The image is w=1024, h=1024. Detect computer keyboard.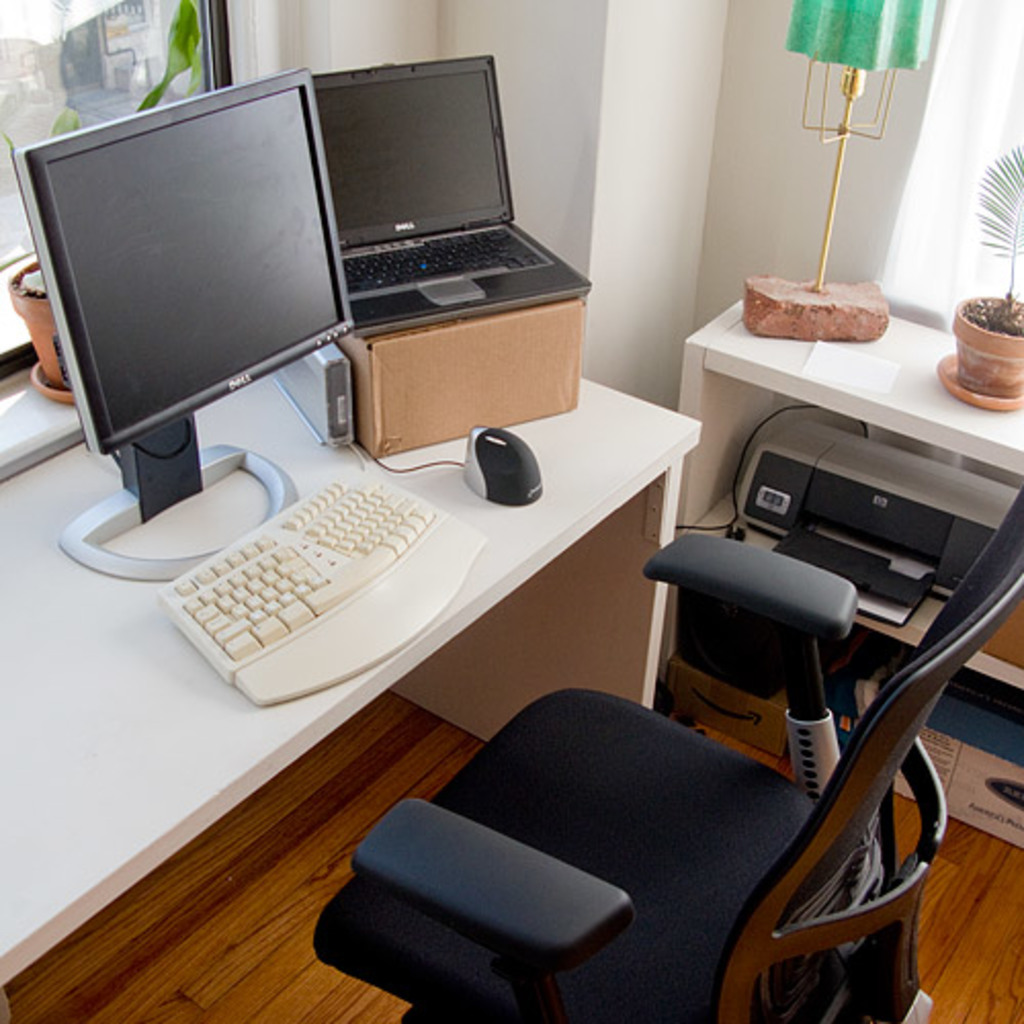
Detection: BBox(162, 467, 487, 709).
